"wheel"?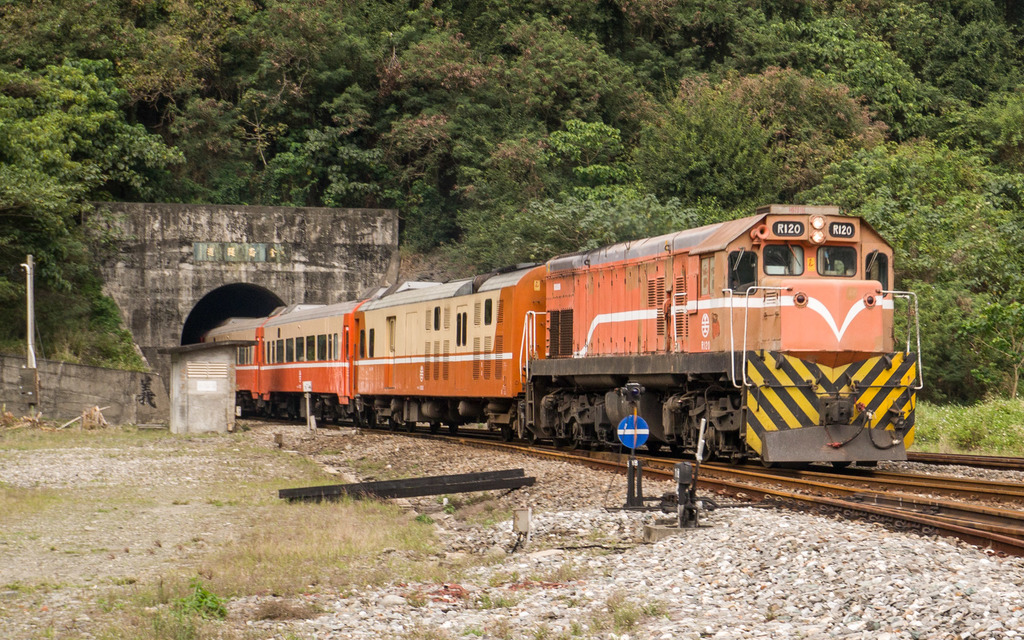
(429, 415, 439, 434)
